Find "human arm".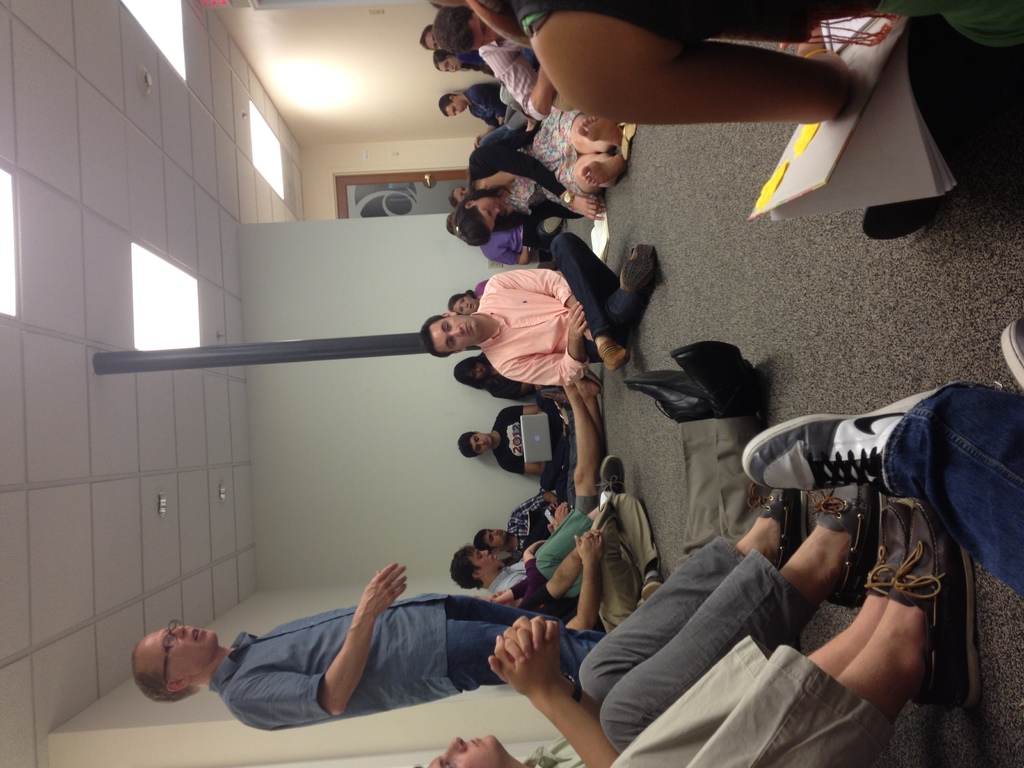
(523, 492, 564, 568).
